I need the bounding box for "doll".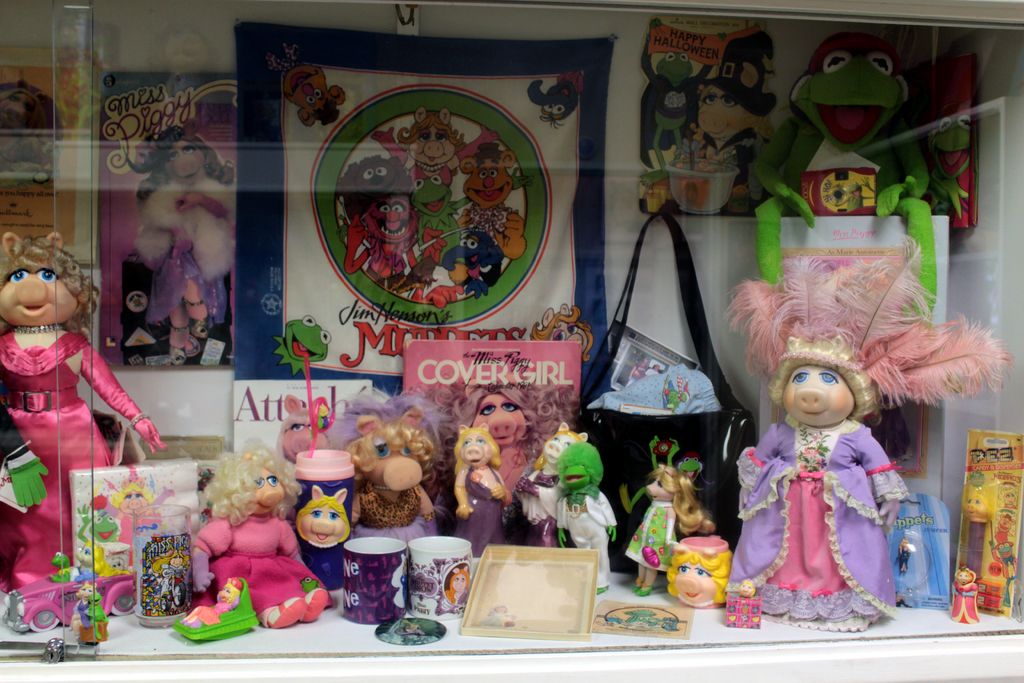
Here it is: detection(0, 231, 173, 592).
